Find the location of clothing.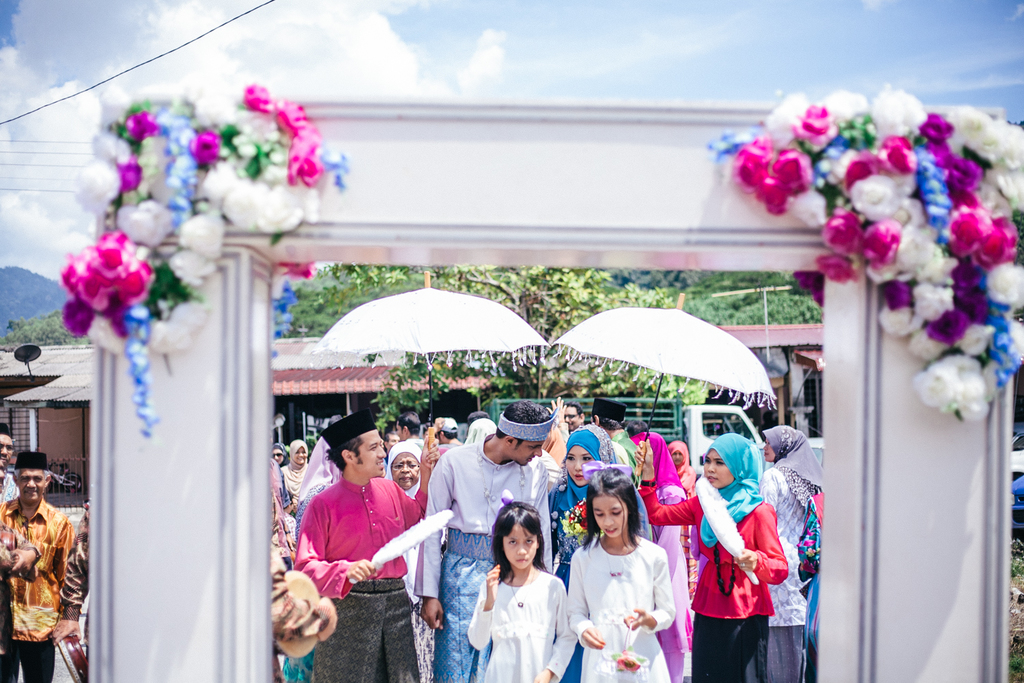
Location: [0, 507, 55, 636].
